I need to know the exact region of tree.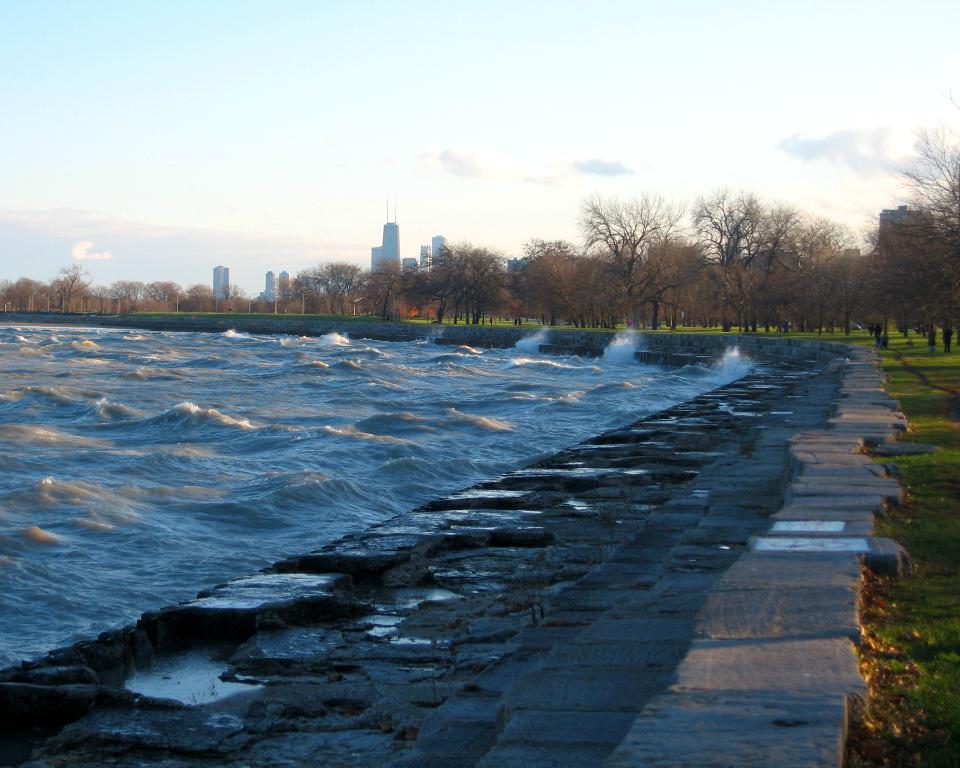
Region: BBox(856, 211, 951, 343).
